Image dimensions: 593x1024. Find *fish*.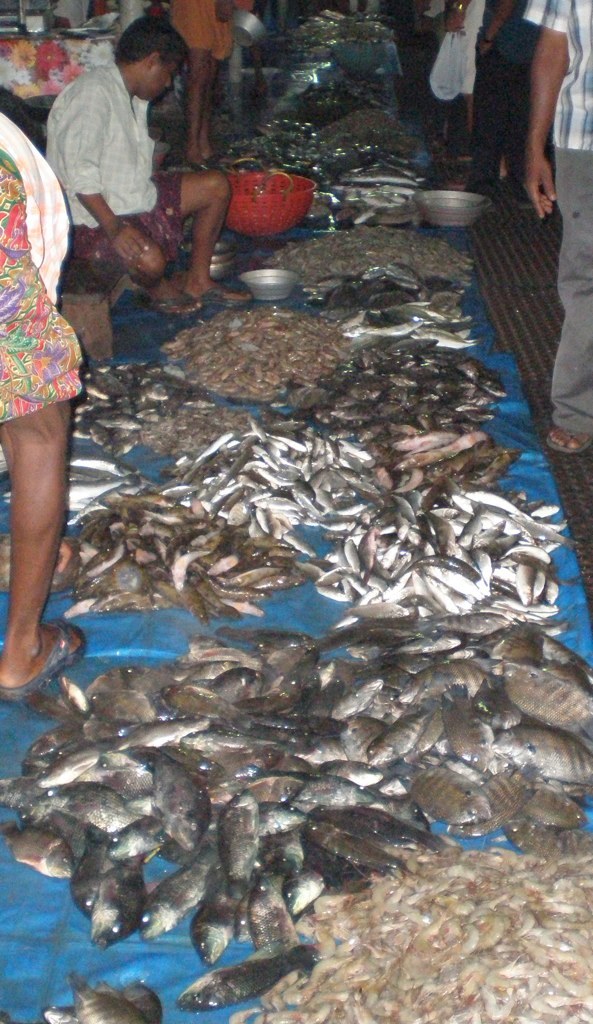
<box>166,923,321,1010</box>.
